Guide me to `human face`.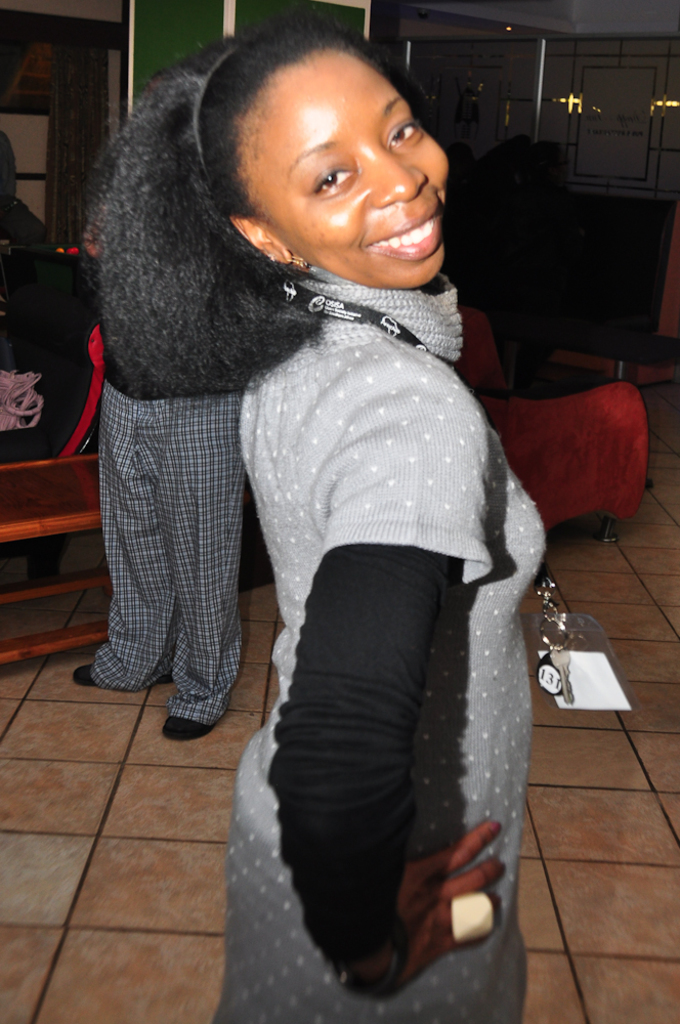
Guidance: <region>264, 67, 443, 287</region>.
